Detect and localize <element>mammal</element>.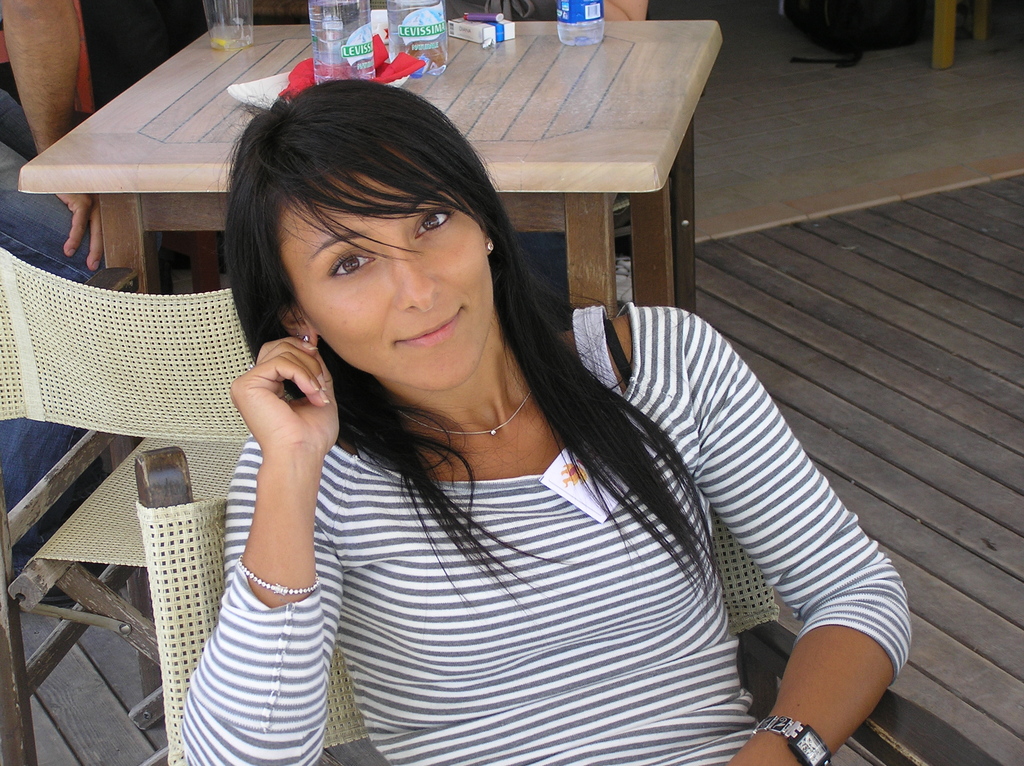
Localized at box(195, 148, 892, 756).
